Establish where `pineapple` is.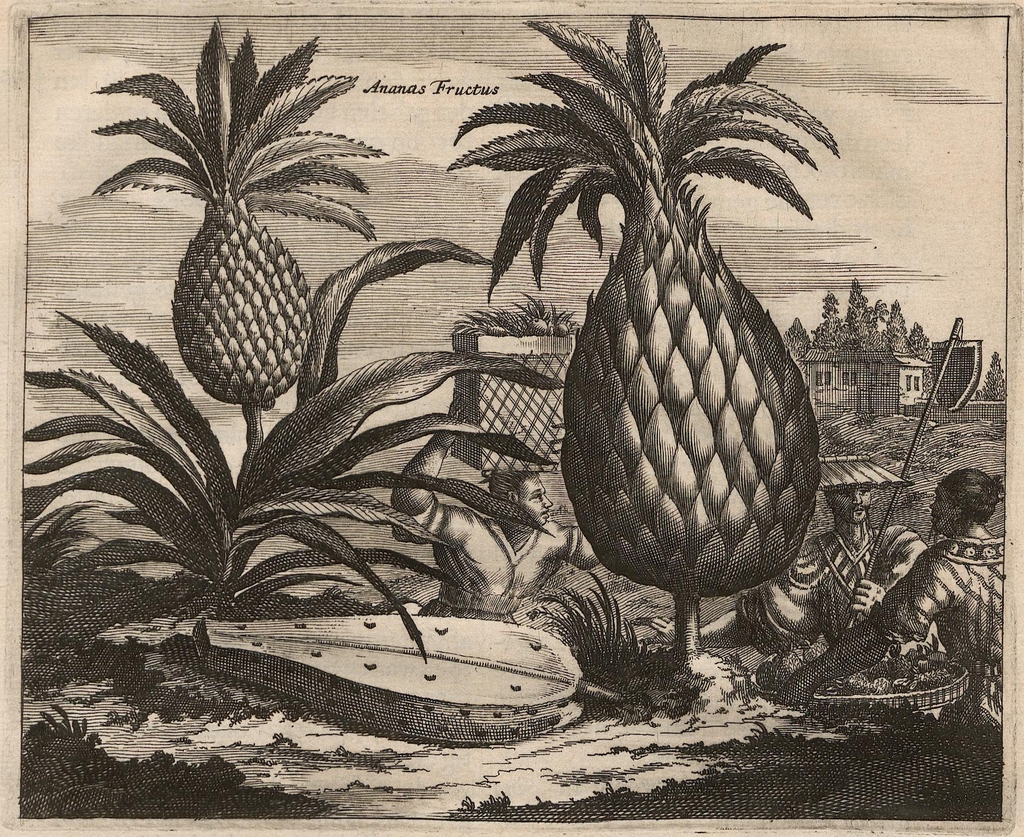
Established at locate(449, 8, 844, 598).
